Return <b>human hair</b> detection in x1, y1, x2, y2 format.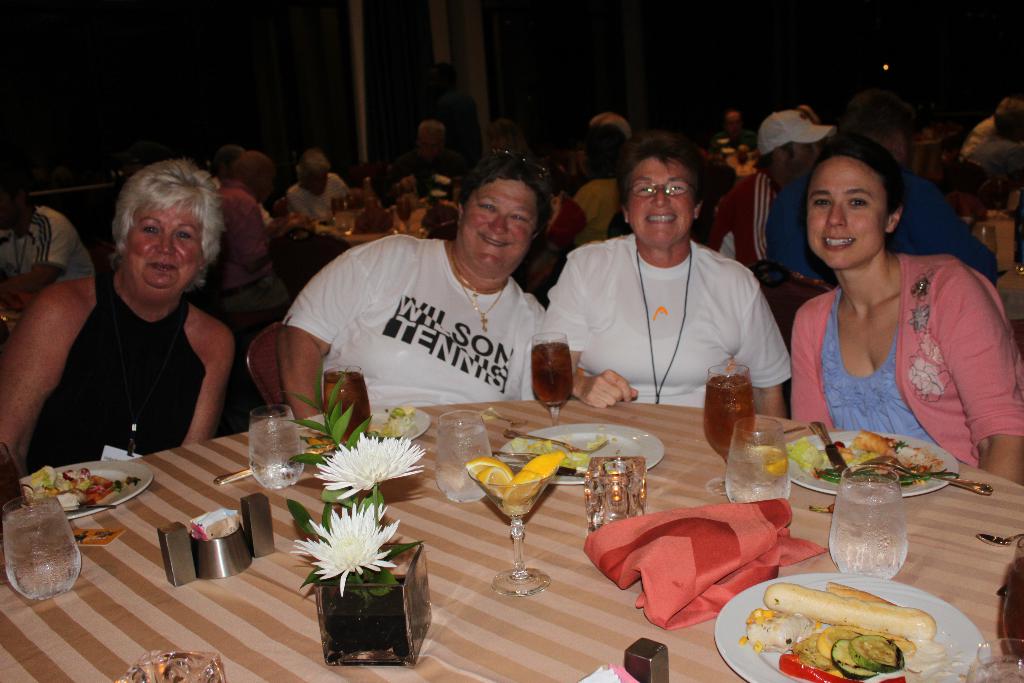
102, 152, 223, 306.
